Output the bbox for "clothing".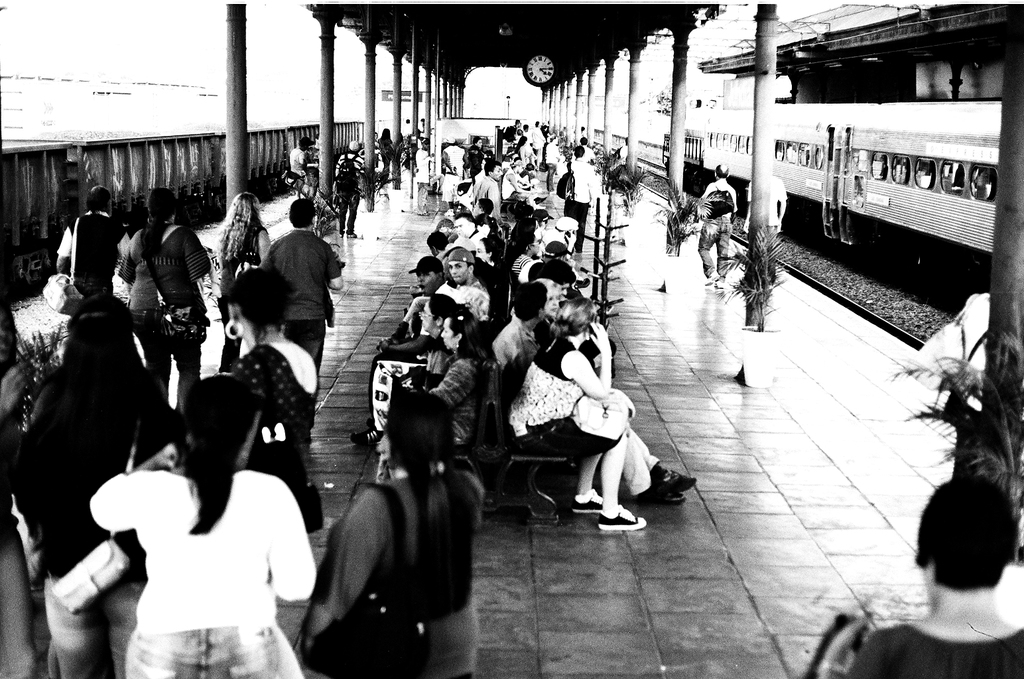
{"left": 304, "top": 478, "right": 475, "bottom": 678}.
